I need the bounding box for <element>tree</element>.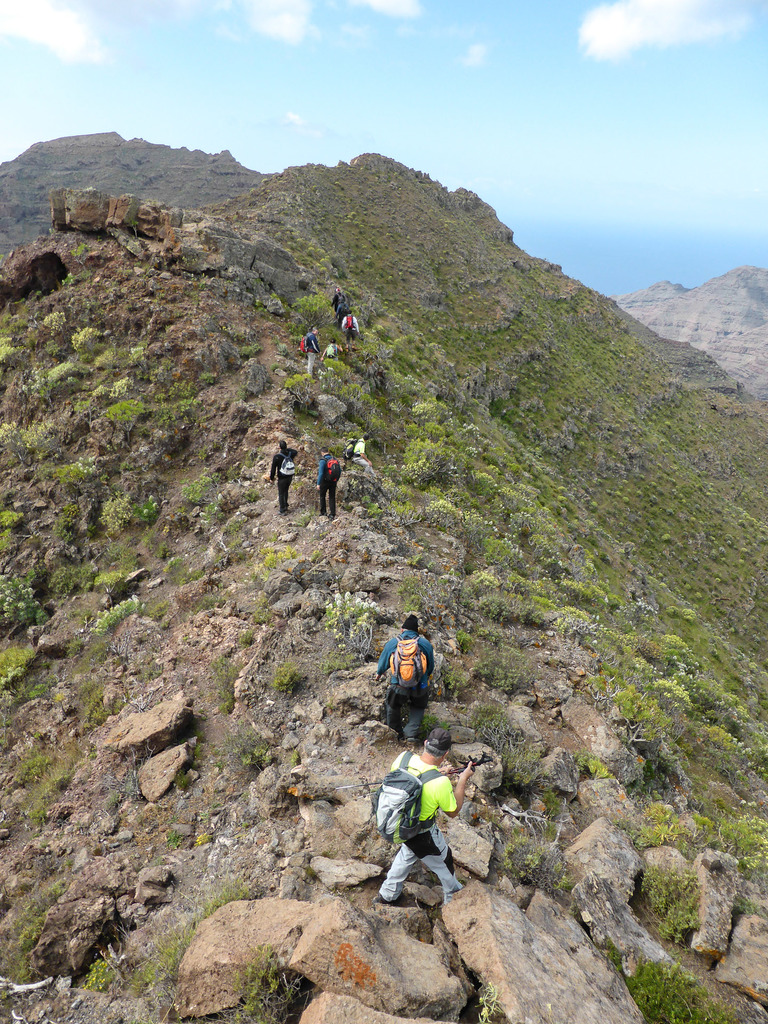
Here it is: locate(397, 434, 453, 490).
